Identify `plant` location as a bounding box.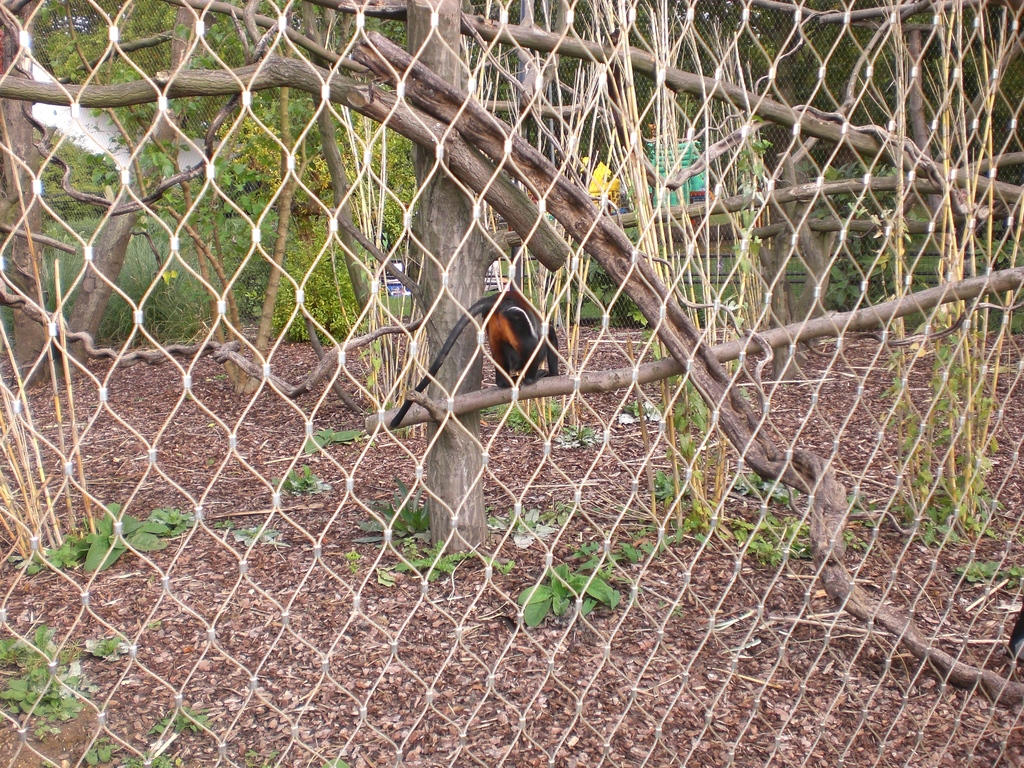
detection(847, 519, 862, 559).
